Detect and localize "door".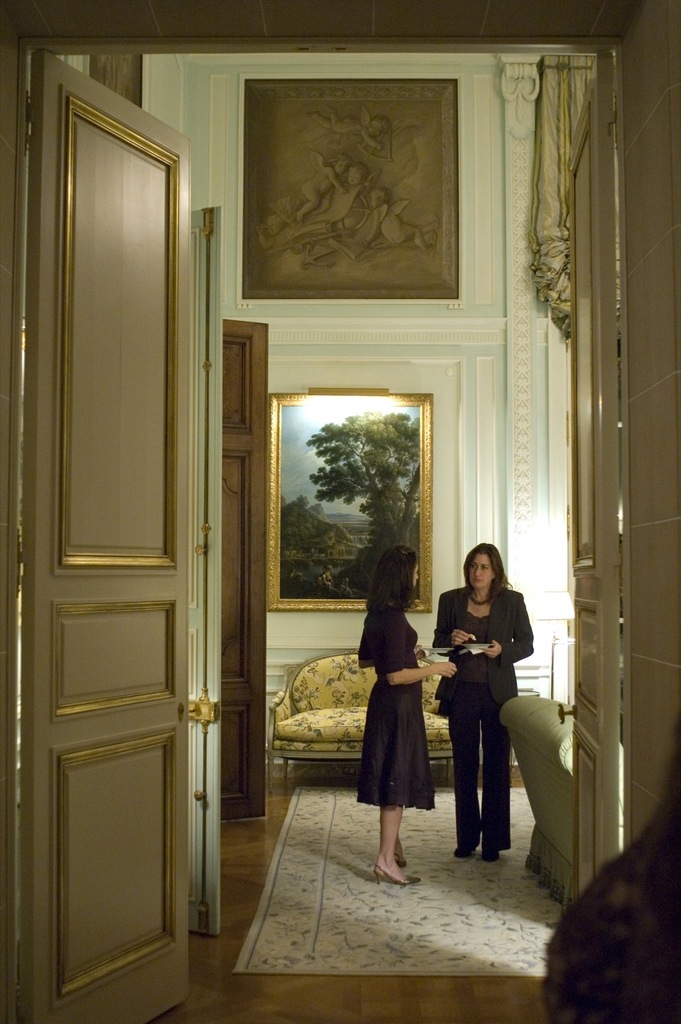
Localized at <region>32, 34, 225, 978</region>.
